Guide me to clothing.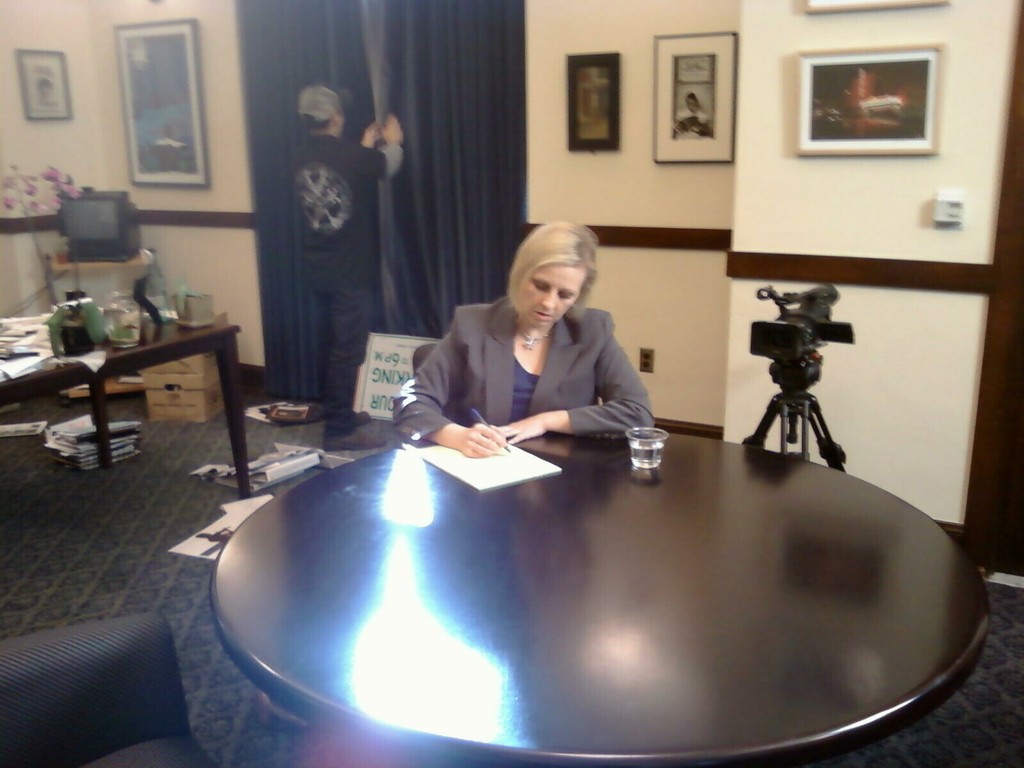
Guidance: (x1=390, y1=275, x2=673, y2=458).
